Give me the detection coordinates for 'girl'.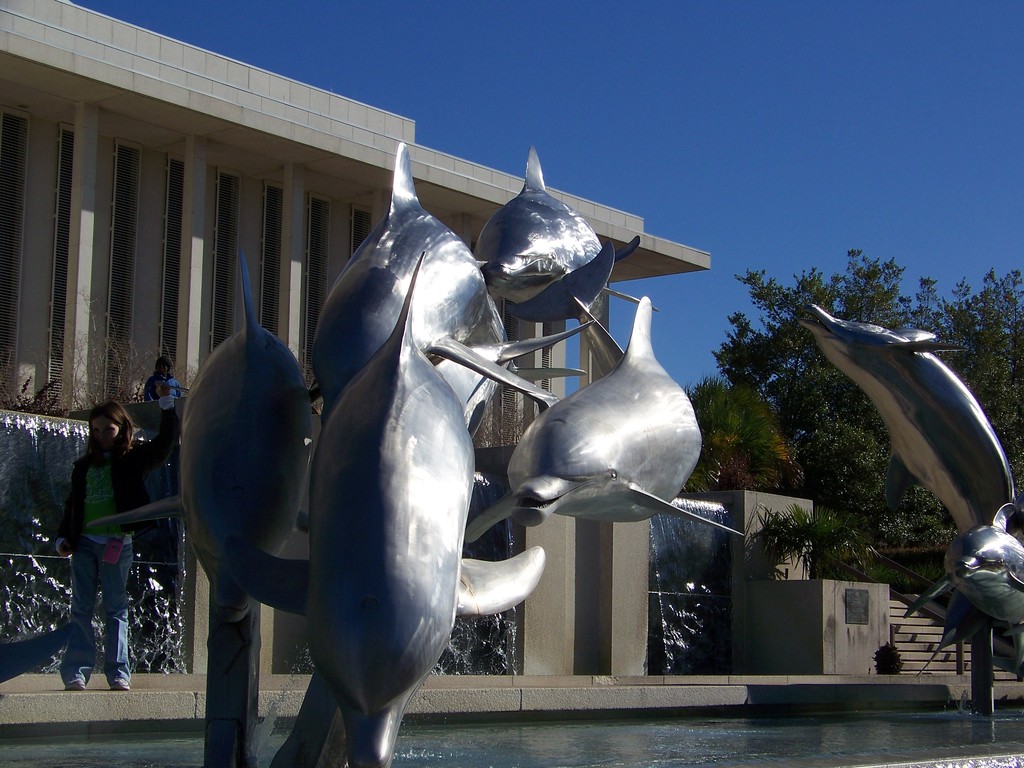
[60, 400, 141, 691].
